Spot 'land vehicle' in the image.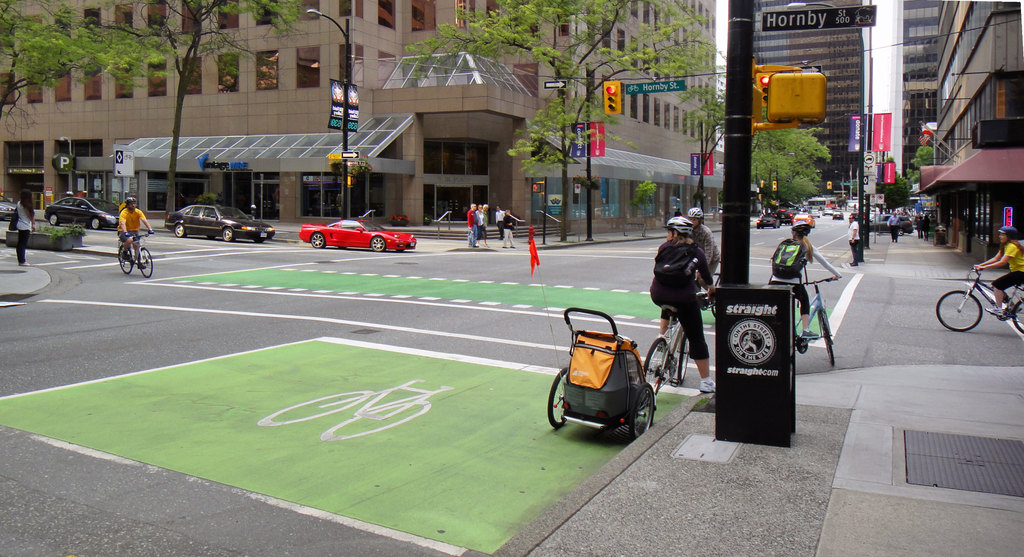
'land vehicle' found at [x1=48, y1=189, x2=120, y2=227].
